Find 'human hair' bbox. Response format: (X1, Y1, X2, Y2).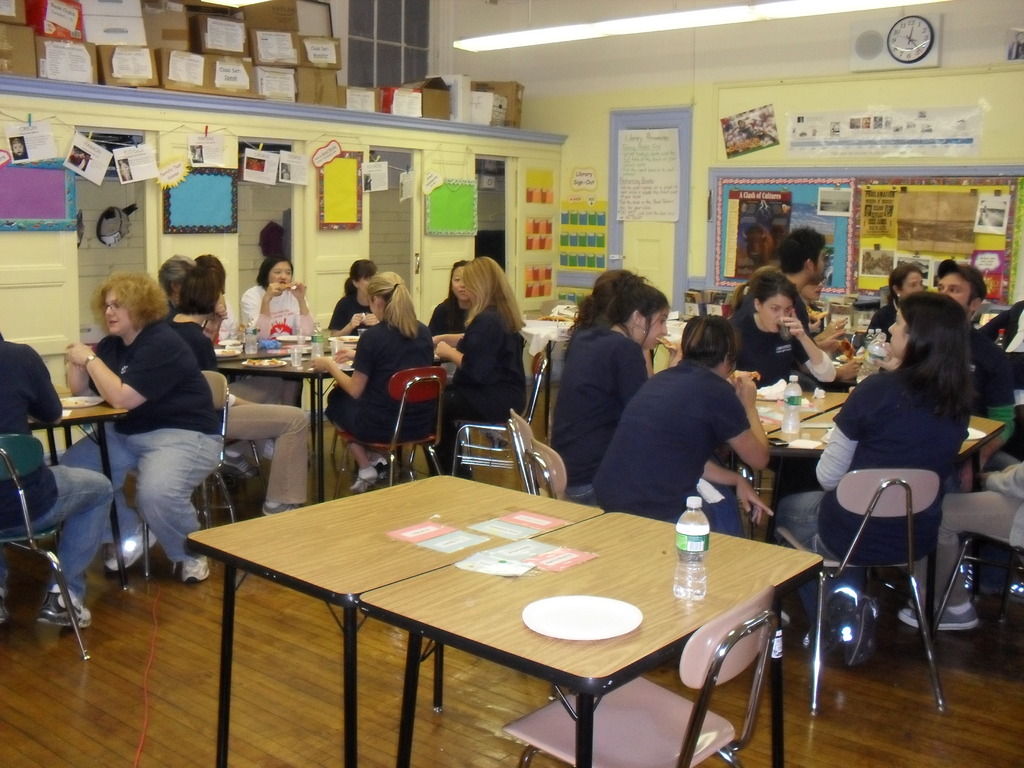
(445, 259, 488, 310).
